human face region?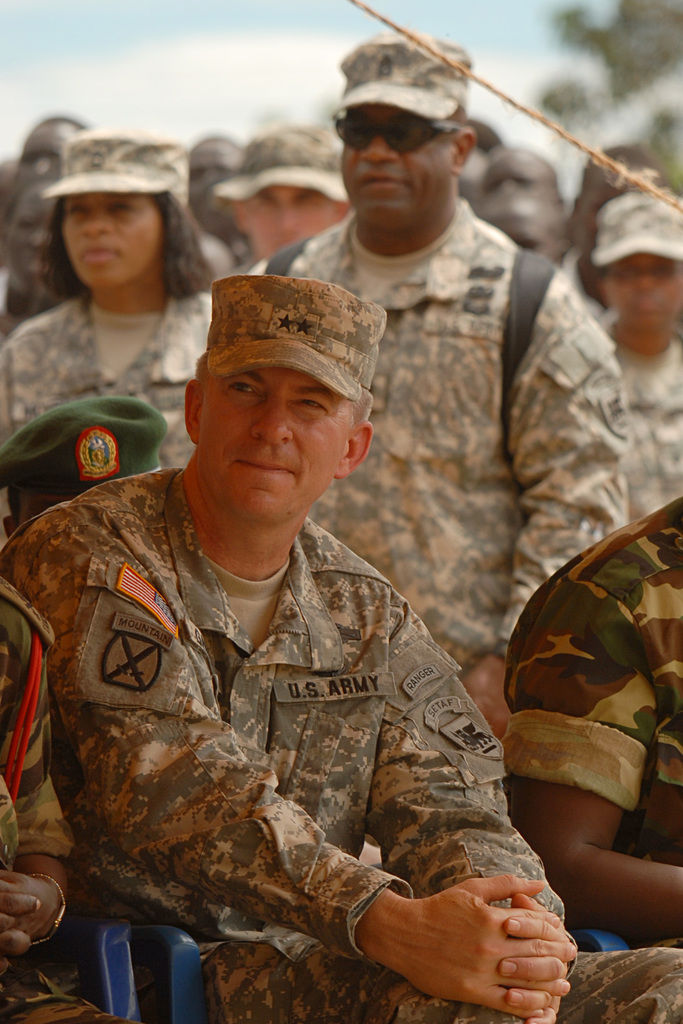
(484,202,560,265)
